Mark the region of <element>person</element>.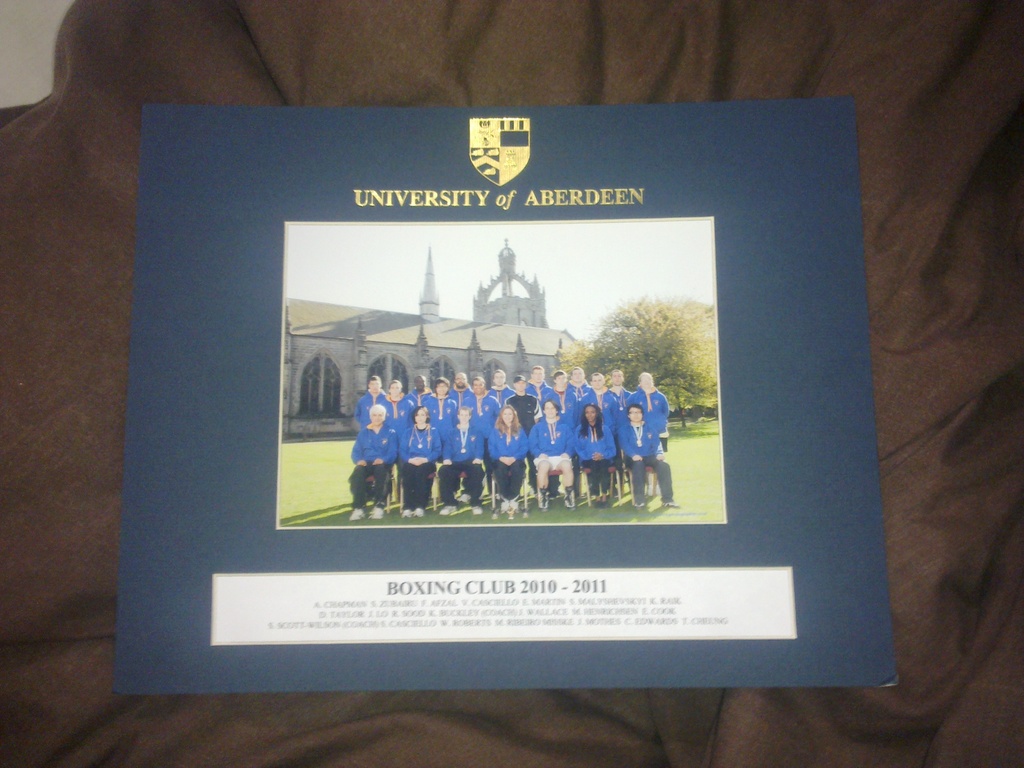
Region: 624/371/673/452.
